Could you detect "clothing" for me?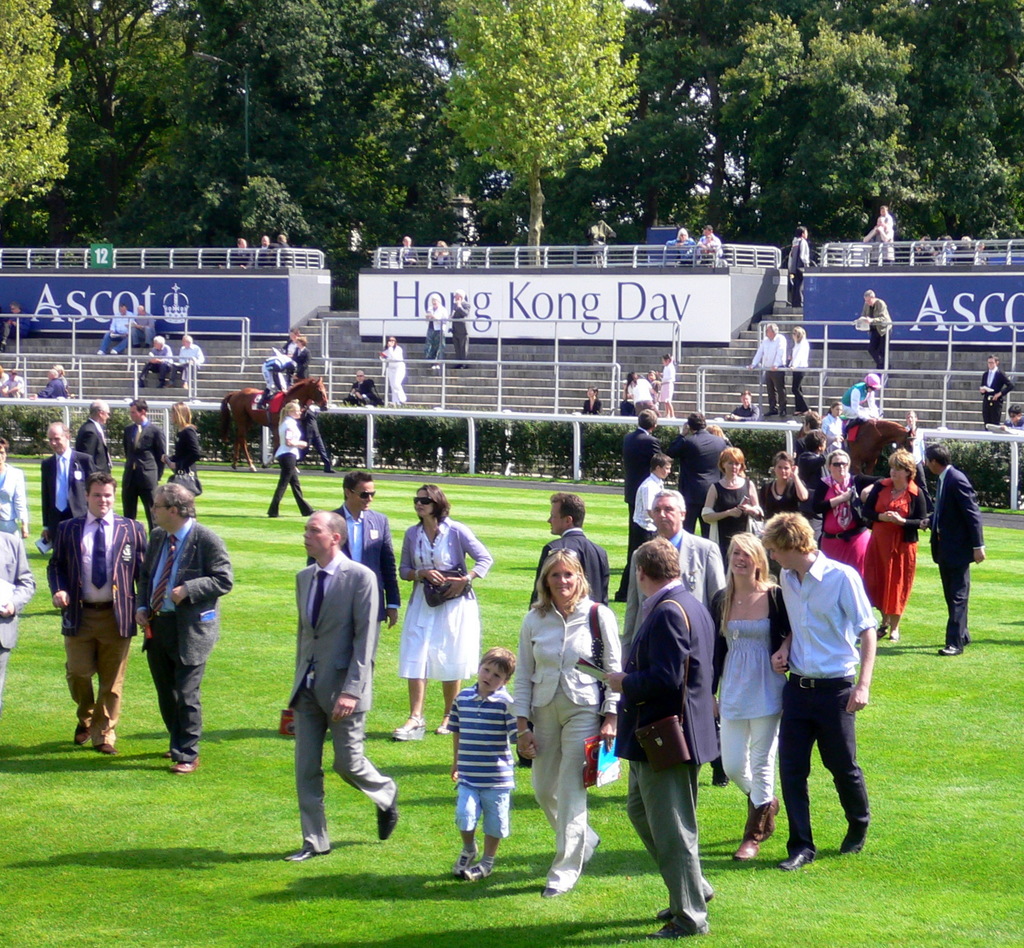
Detection result: (806, 468, 881, 589).
